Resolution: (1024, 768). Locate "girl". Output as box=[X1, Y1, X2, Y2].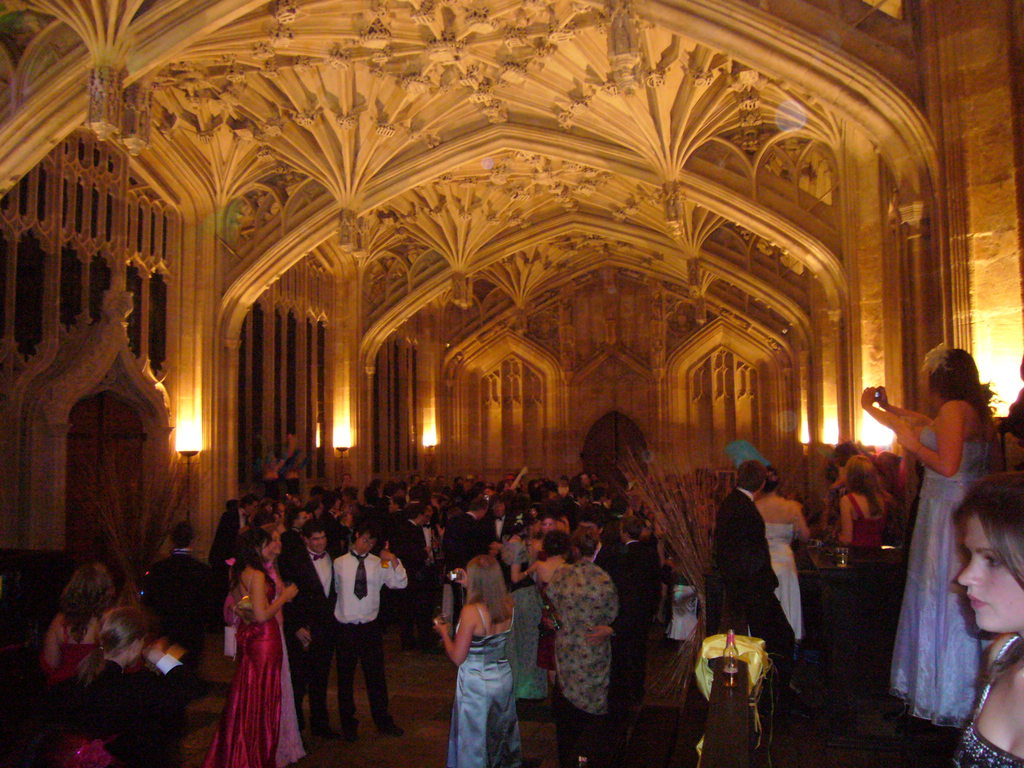
box=[840, 454, 886, 547].
